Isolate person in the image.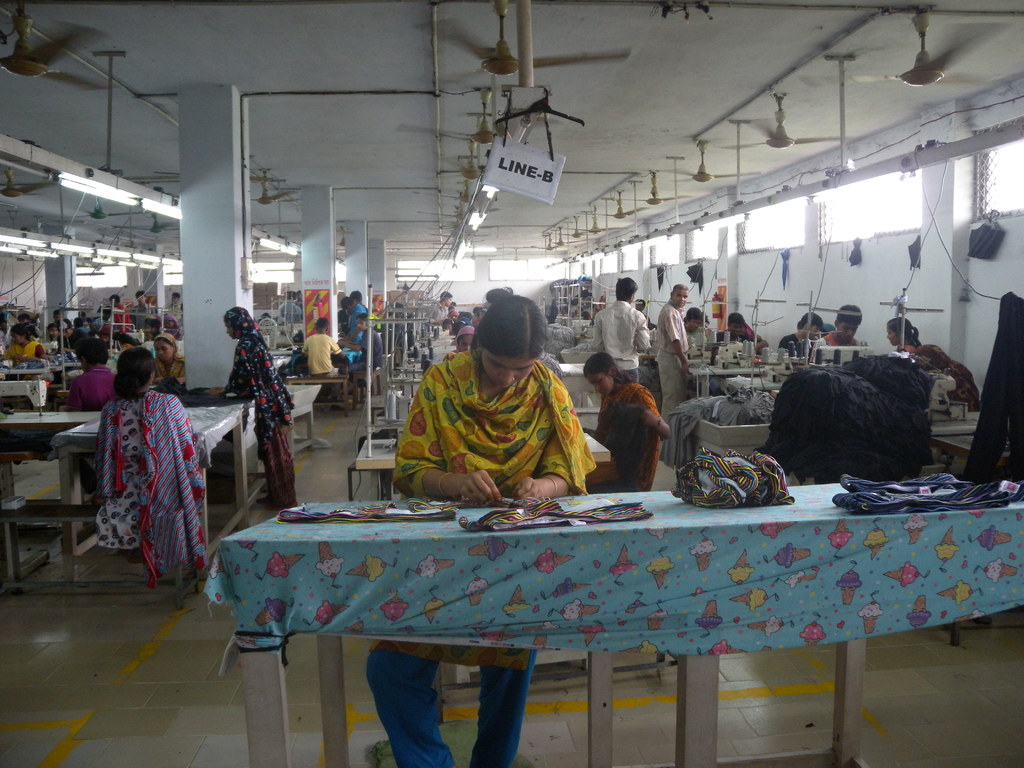
Isolated region: box=[81, 344, 212, 593].
